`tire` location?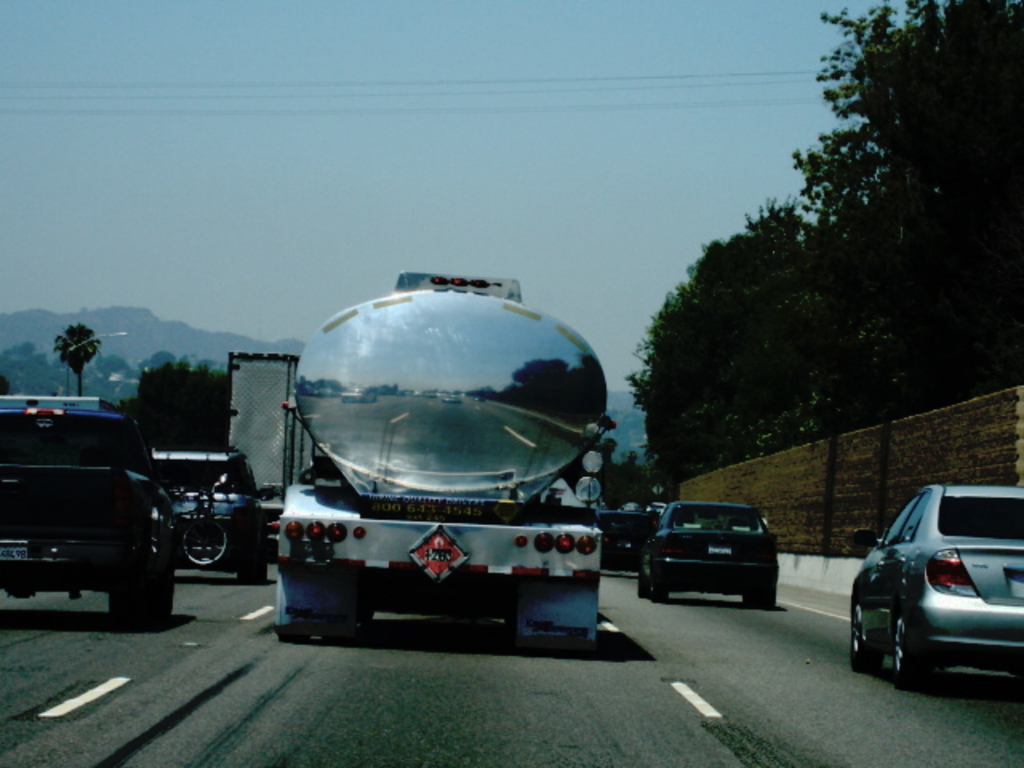
(left=754, top=570, right=781, bottom=608)
